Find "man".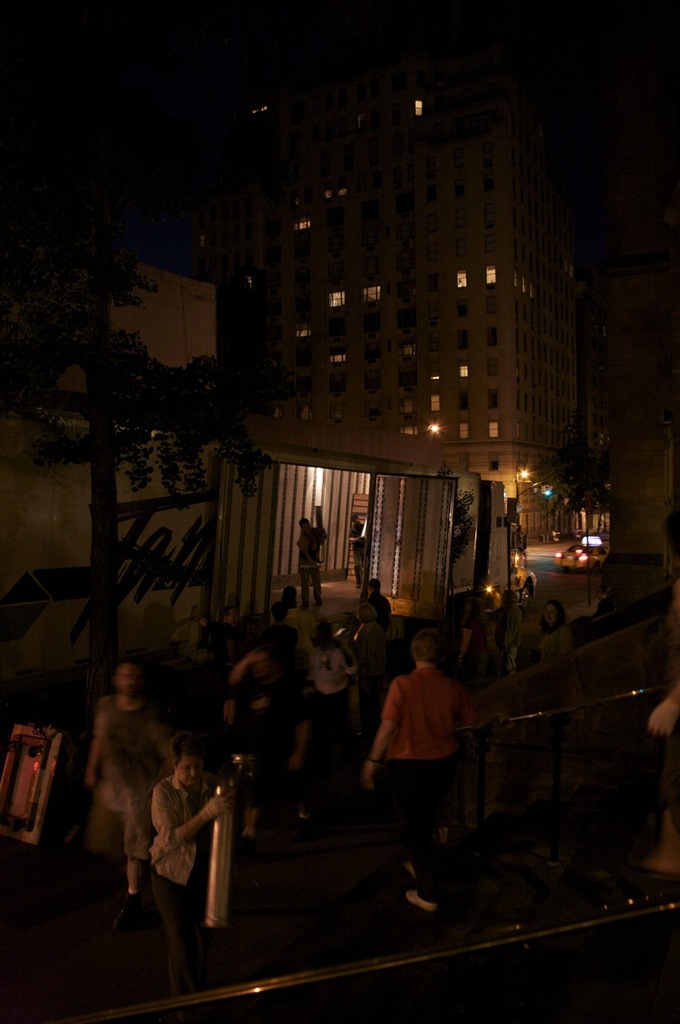
<bbox>294, 515, 326, 612</bbox>.
